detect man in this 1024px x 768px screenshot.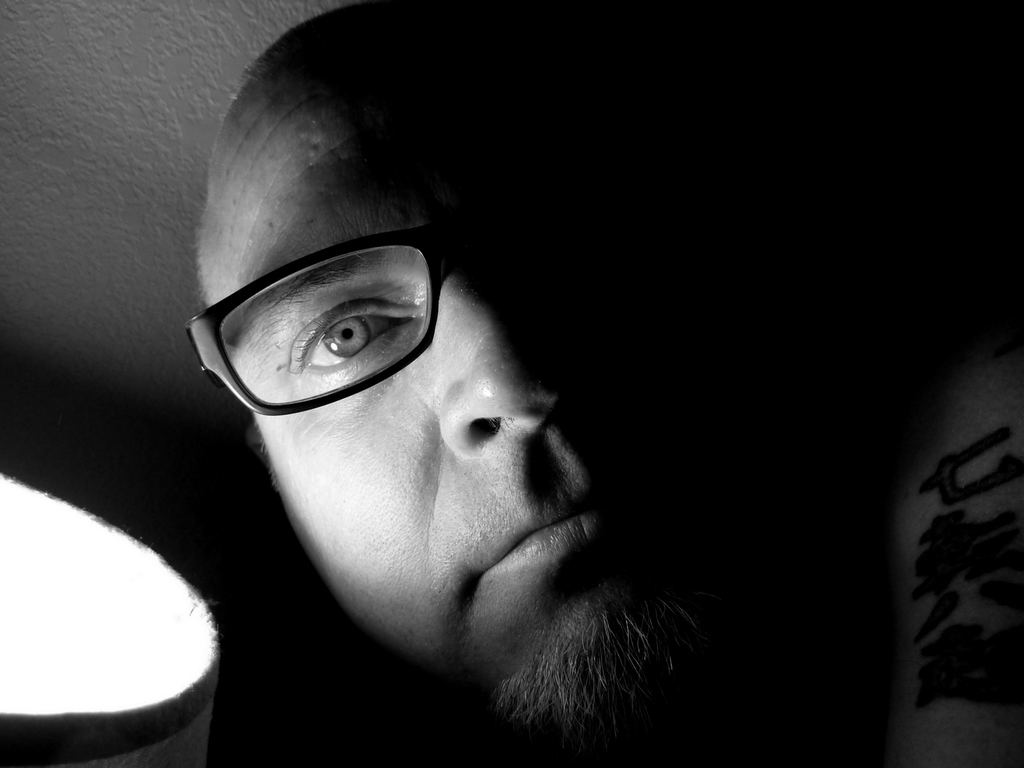
Detection: <box>86,38,817,762</box>.
